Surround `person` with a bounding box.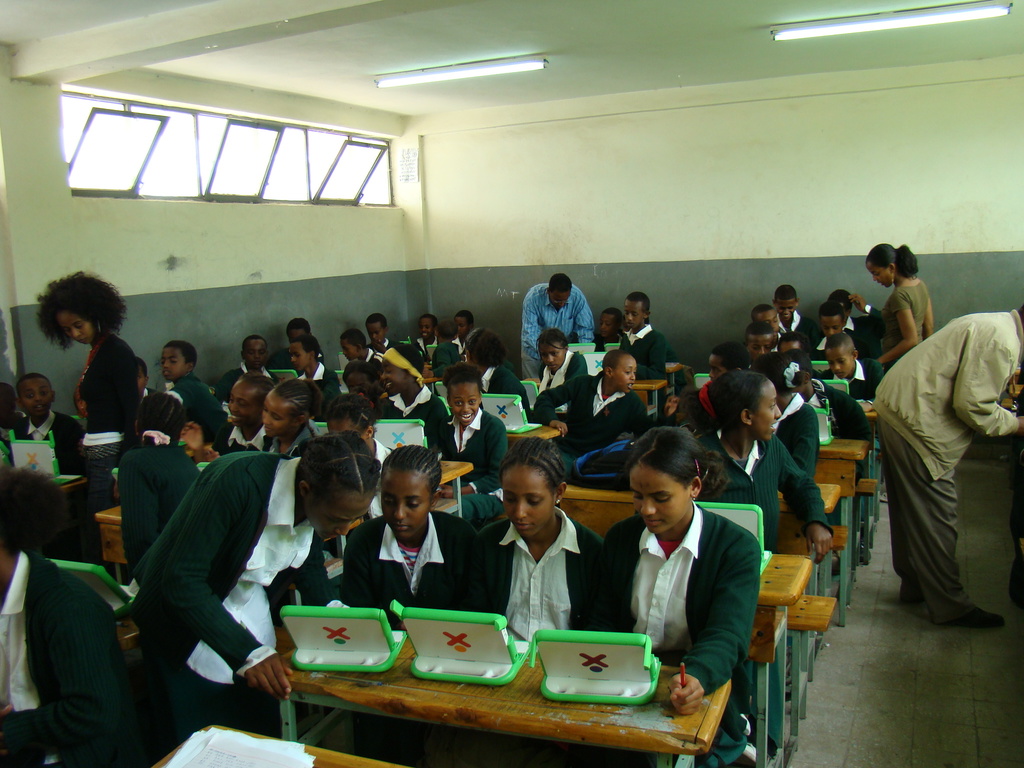
select_region(365, 310, 388, 347).
